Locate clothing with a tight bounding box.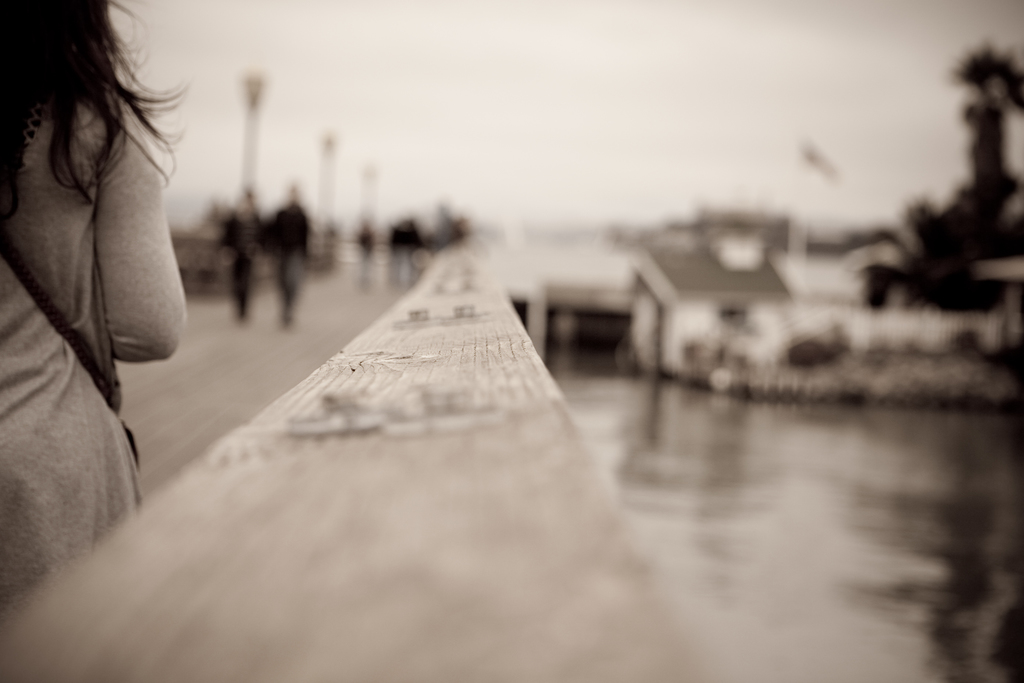
l=3, t=44, r=194, b=556.
